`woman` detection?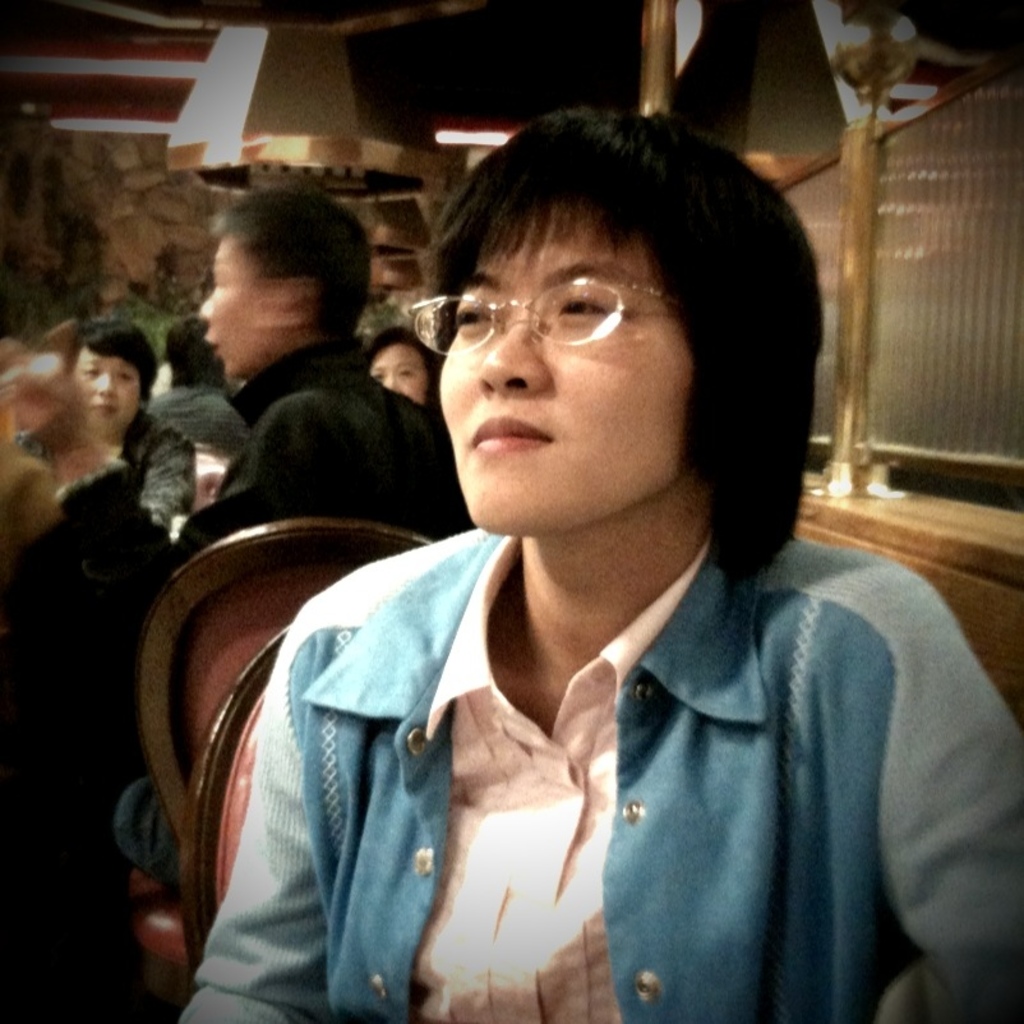
(172, 72, 1023, 1023)
